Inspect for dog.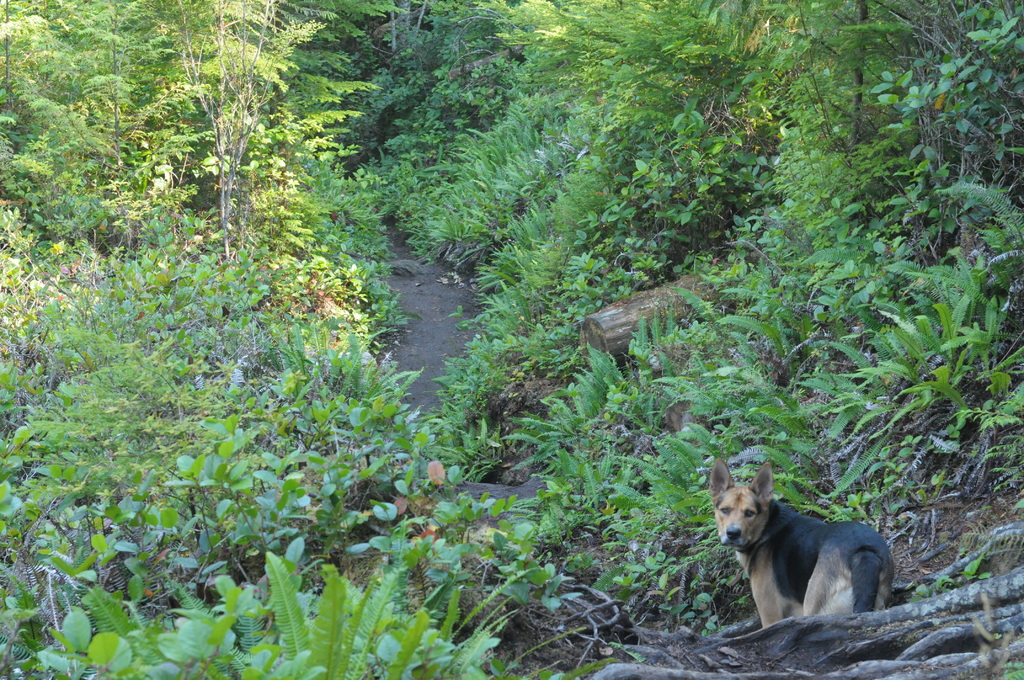
Inspection: x1=705, y1=457, x2=898, y2=631.
